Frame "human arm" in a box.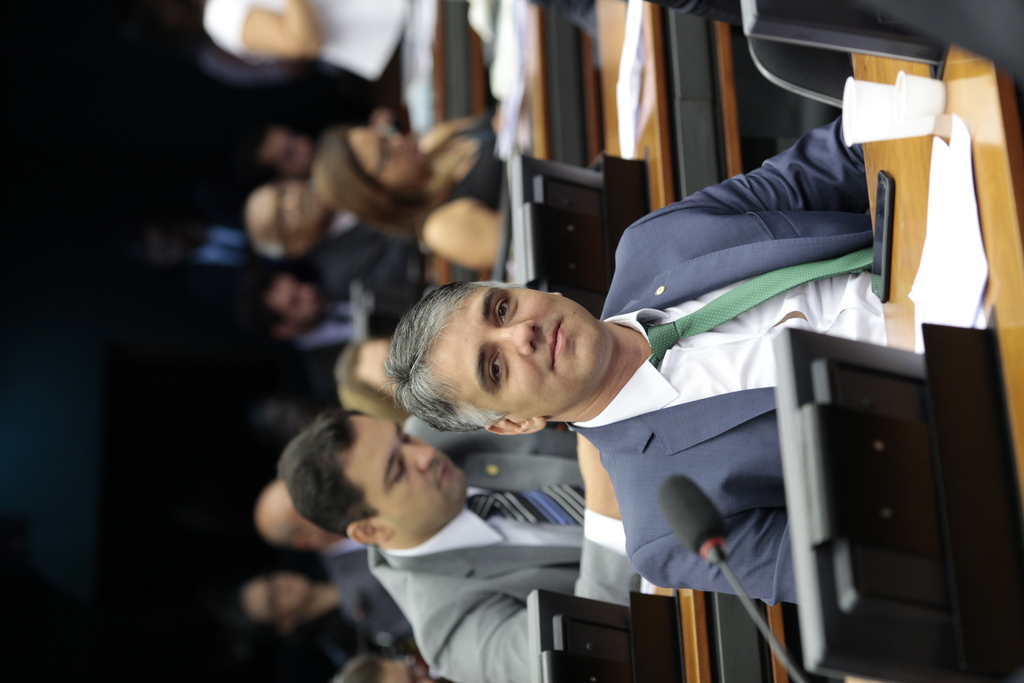
bbox(202, 0, 321, 60).
